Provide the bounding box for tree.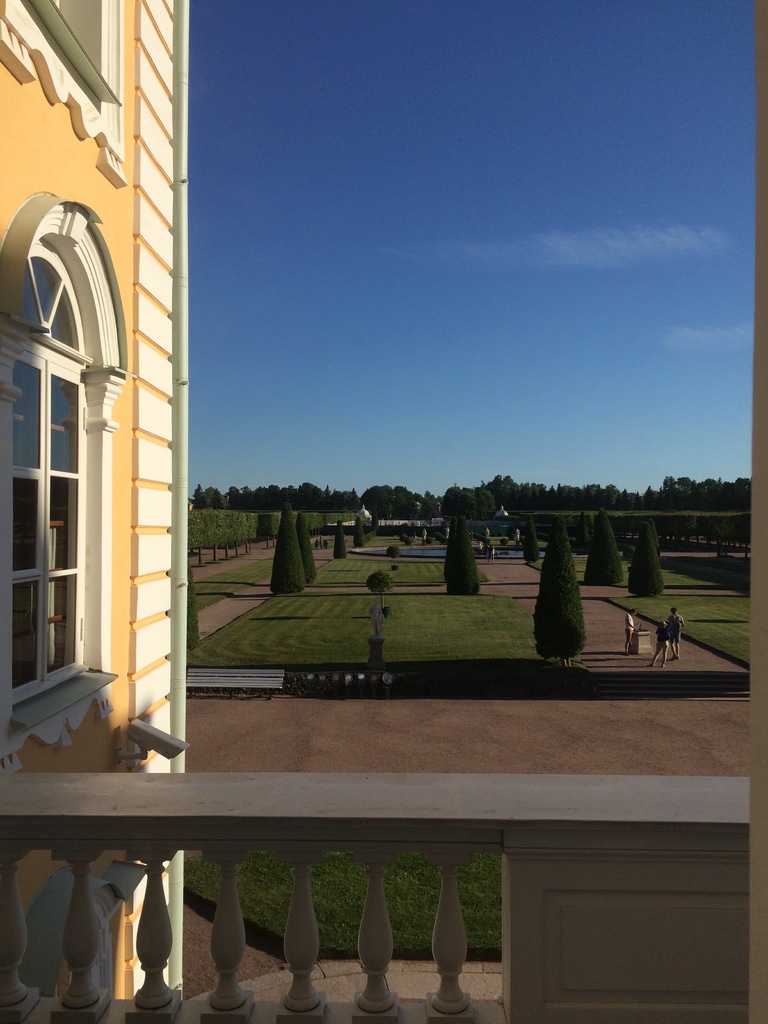
(left=353, top=512, right=367, bottom=547).
